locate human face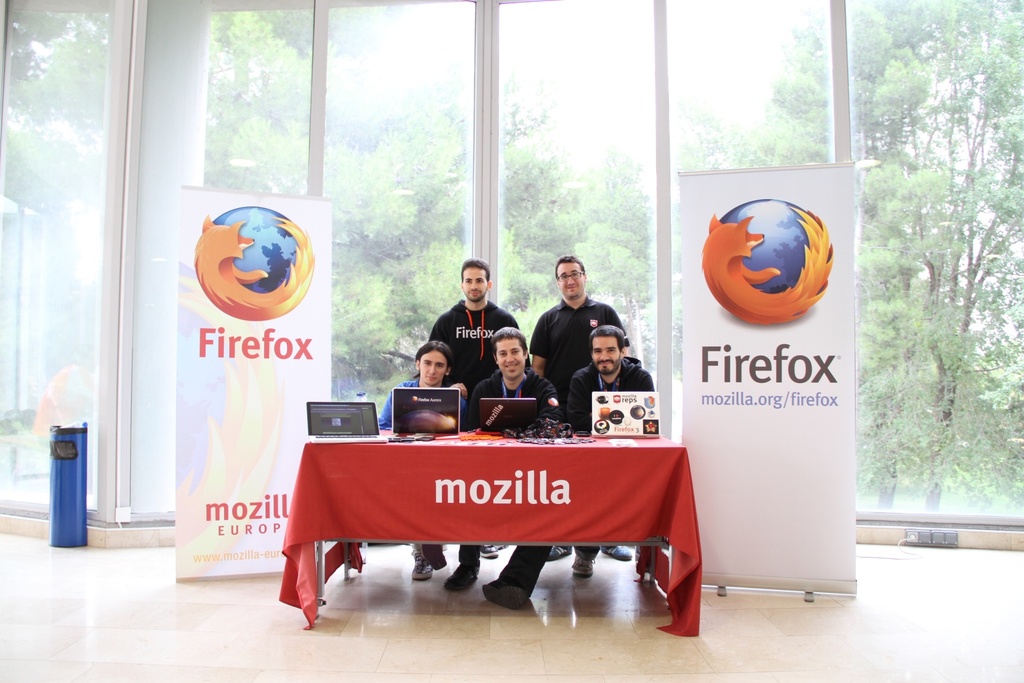
box(499, 339, 525, 379)
